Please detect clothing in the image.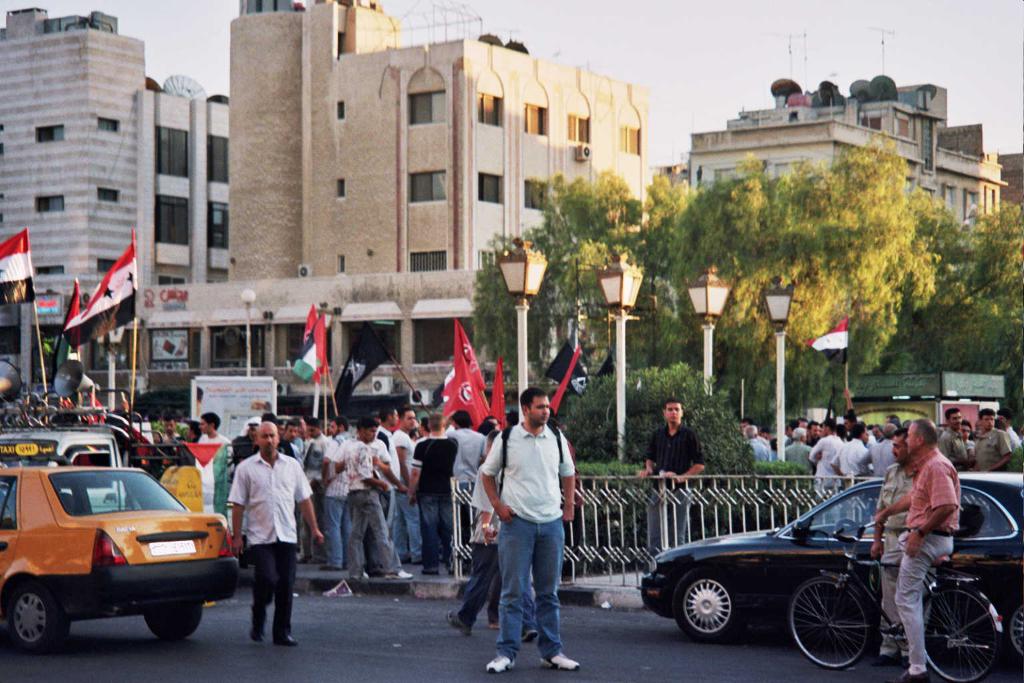
839 444 871 488.
